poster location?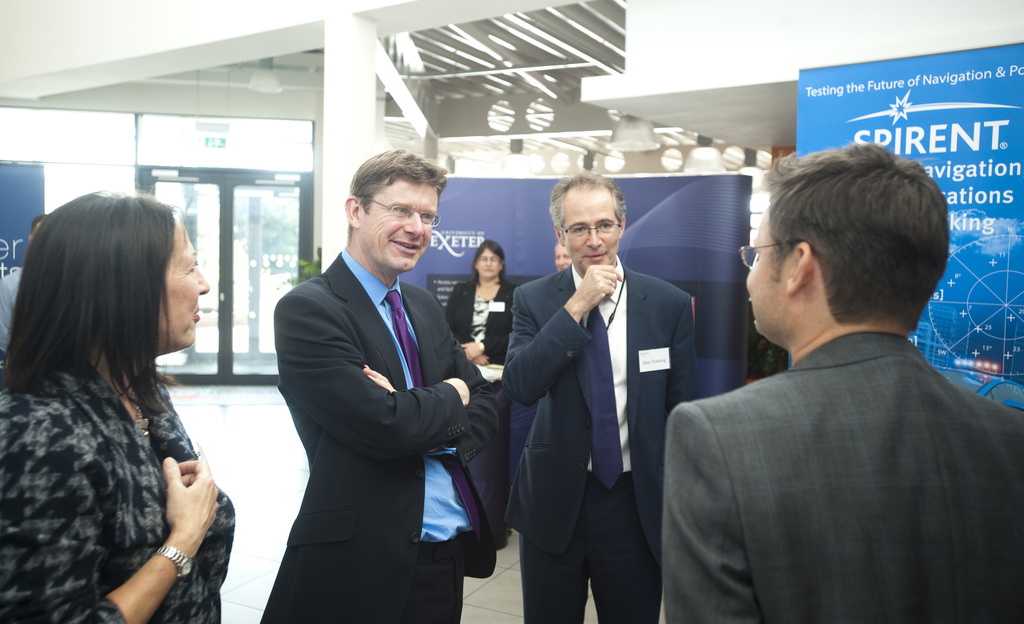
[398,177,751,396]
